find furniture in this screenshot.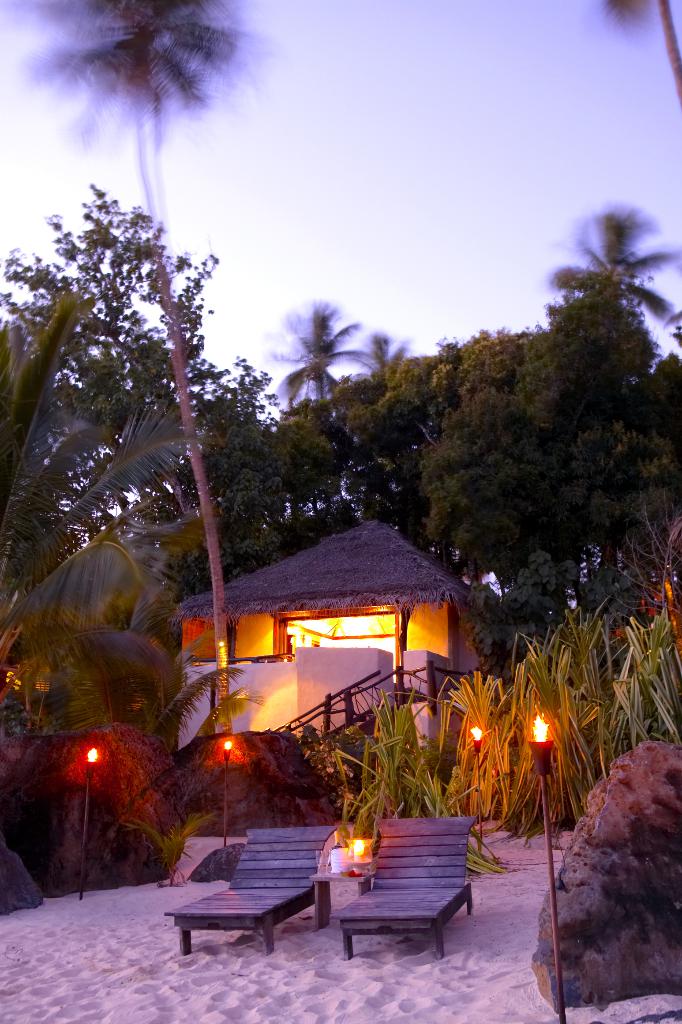
The bounding box for furniture is [x1=309, y1=865, x2=373, y2=935].
